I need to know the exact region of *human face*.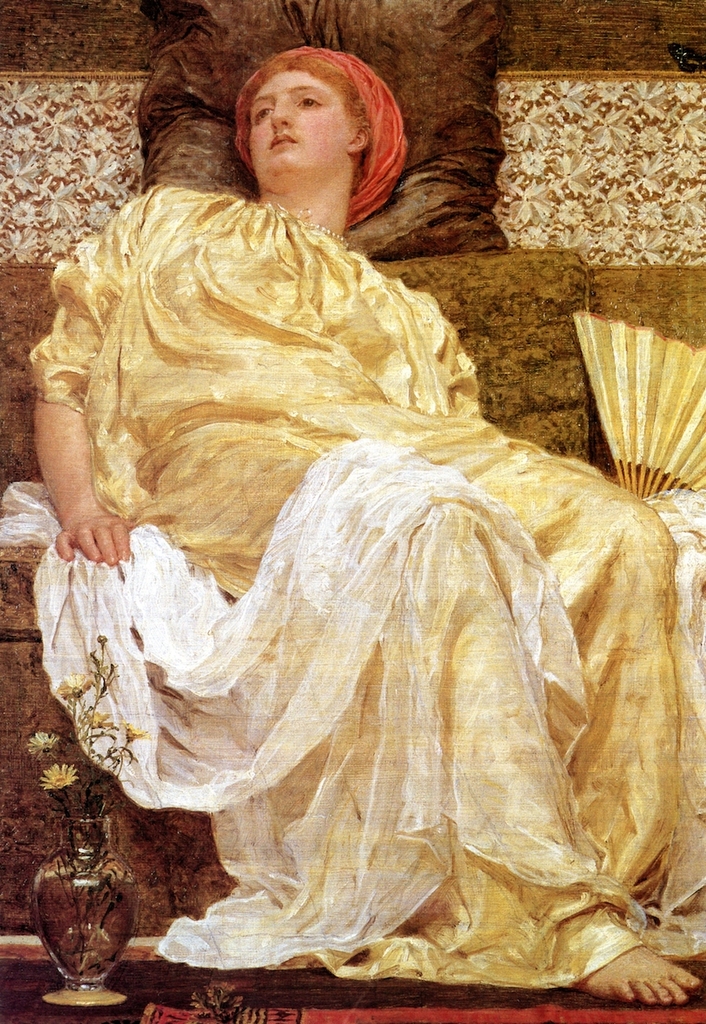
Region: region(251, 69, 350, 185).
